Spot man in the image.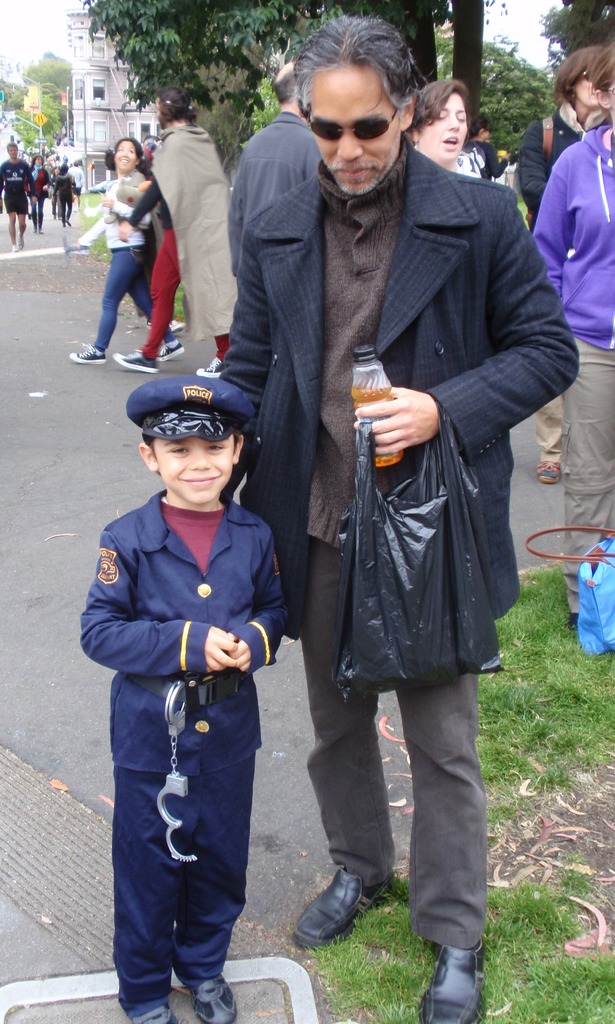
man found at [left=194, top=35, right=552, bottom=881].
